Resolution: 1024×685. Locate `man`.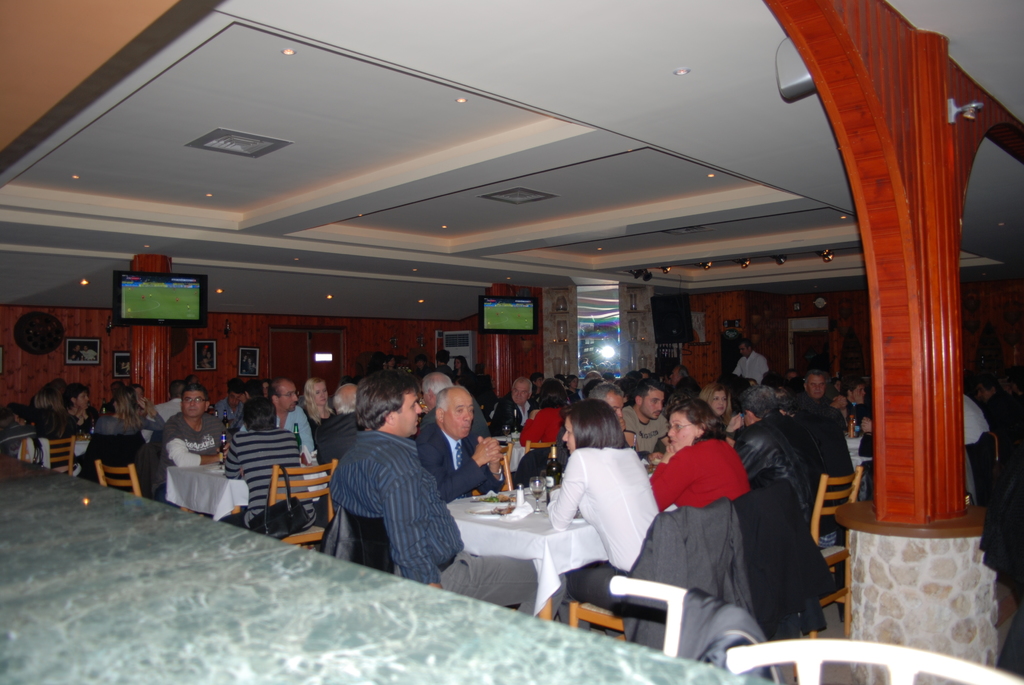
[left=242, top=379, right=267, bottom=403].
